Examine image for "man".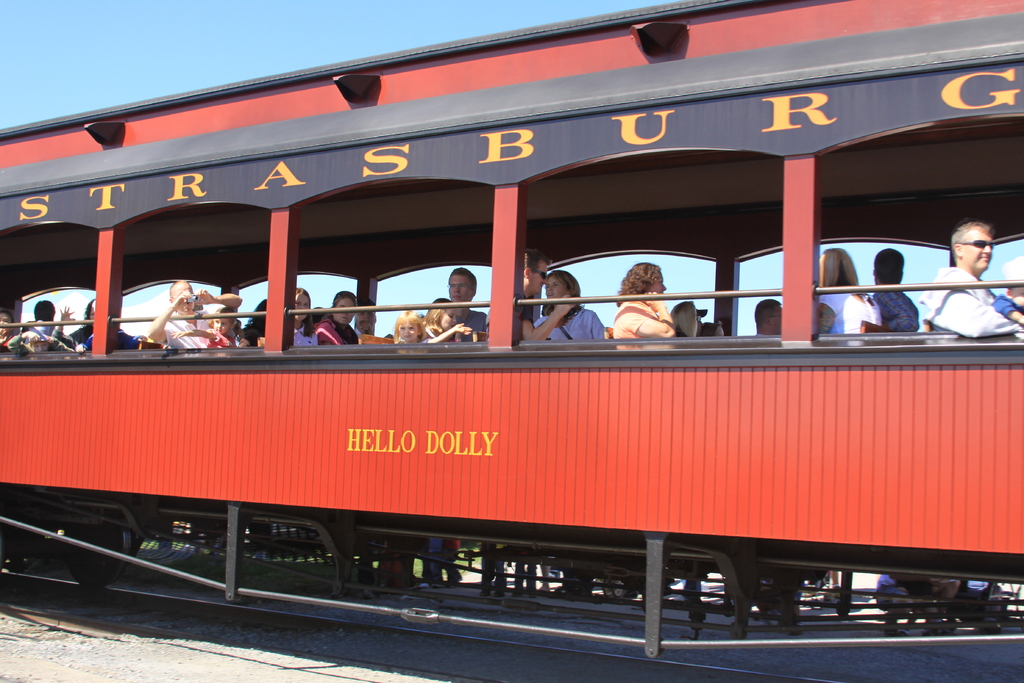
Examination result: (33, 299, 56, 335).
